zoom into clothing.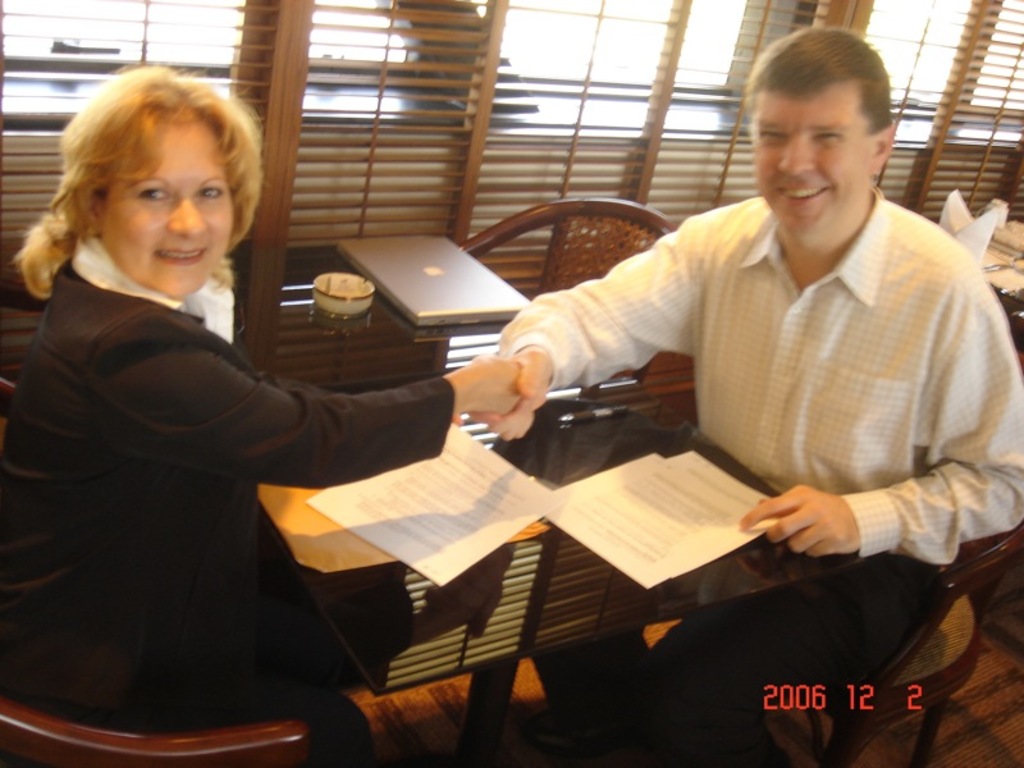
Zoom target: box=[4, 234, 458, 758].
